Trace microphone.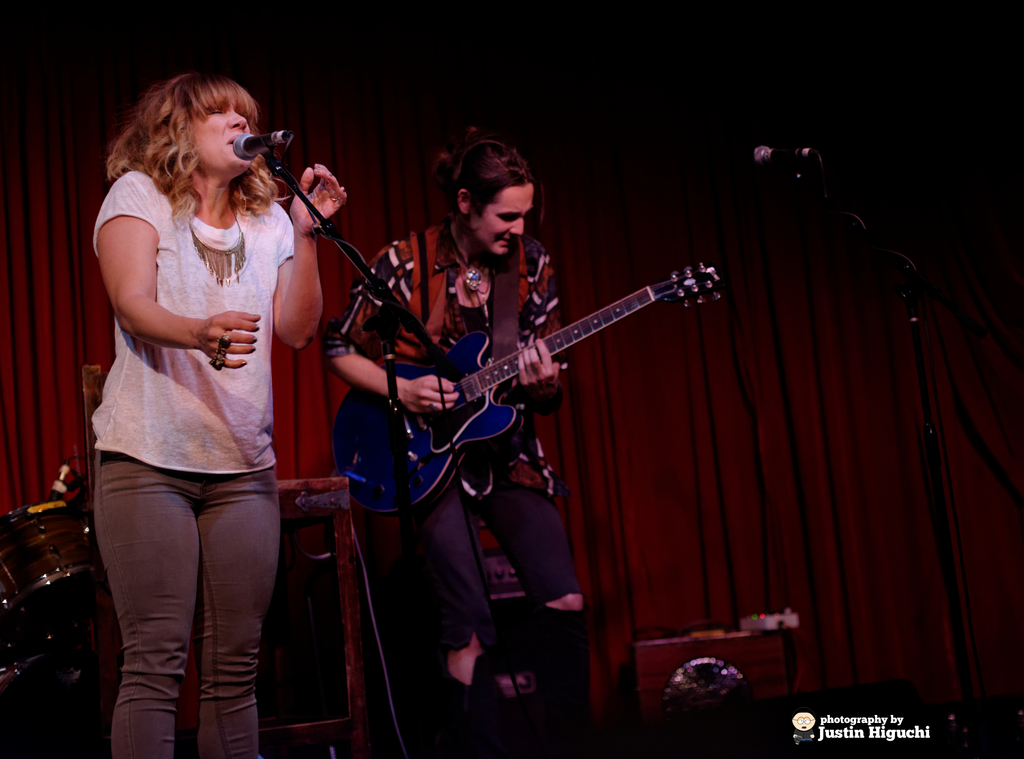
Traced to 219/127/291/165.
